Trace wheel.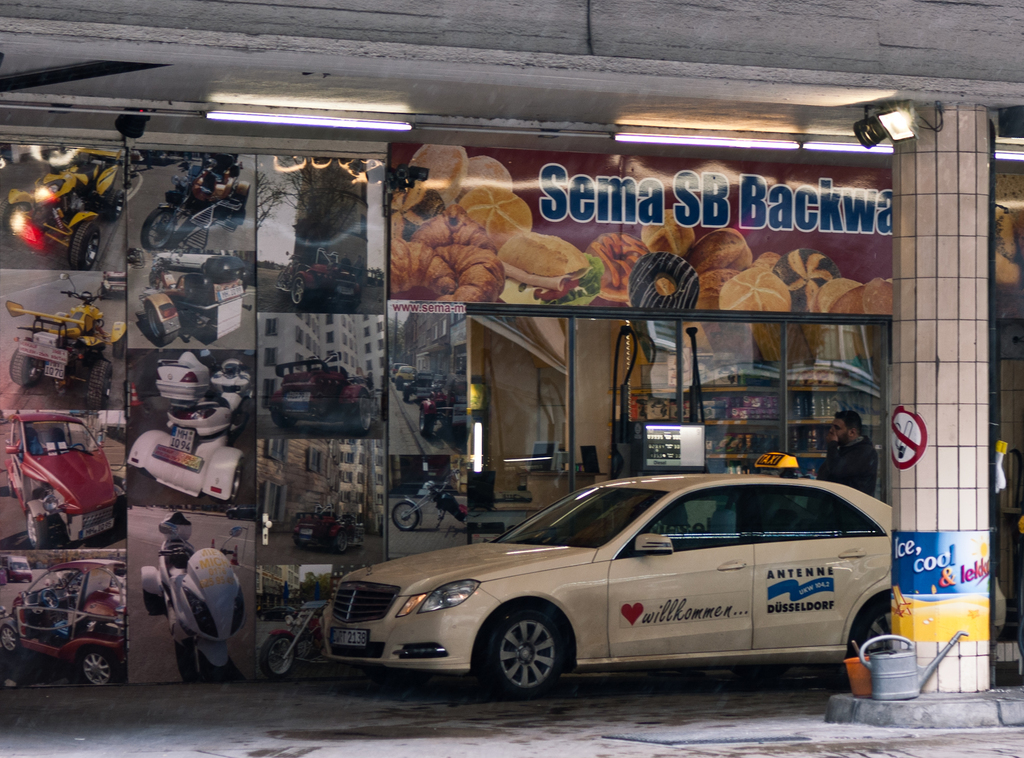
Traced to detection(0, 203, 33, 230).
